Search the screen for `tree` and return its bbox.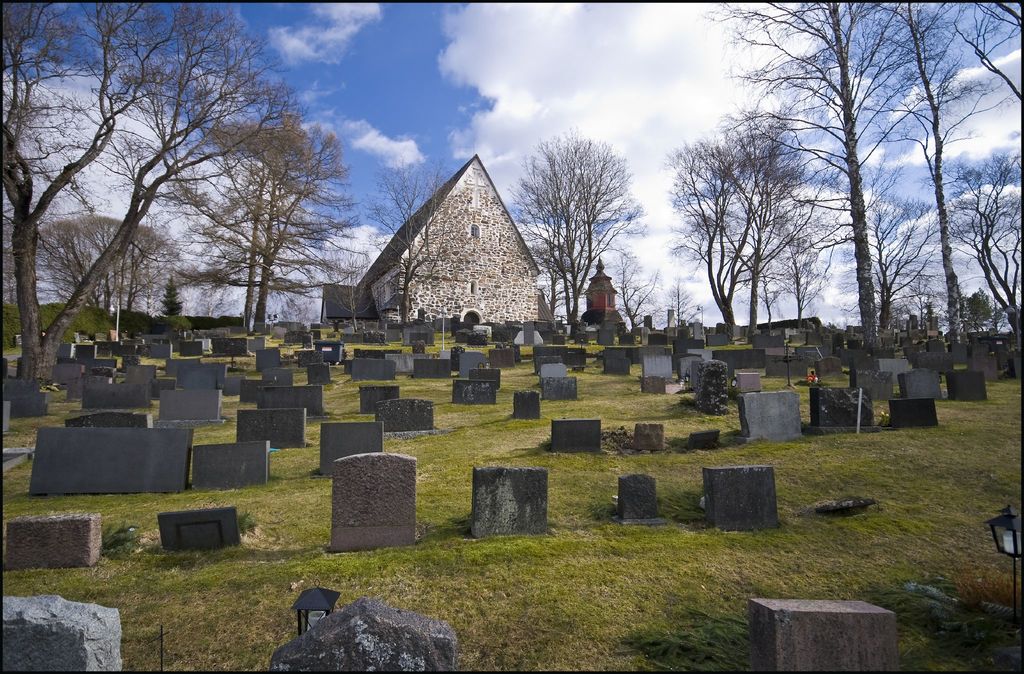
Found: box=[232, 95, 312, 337].
